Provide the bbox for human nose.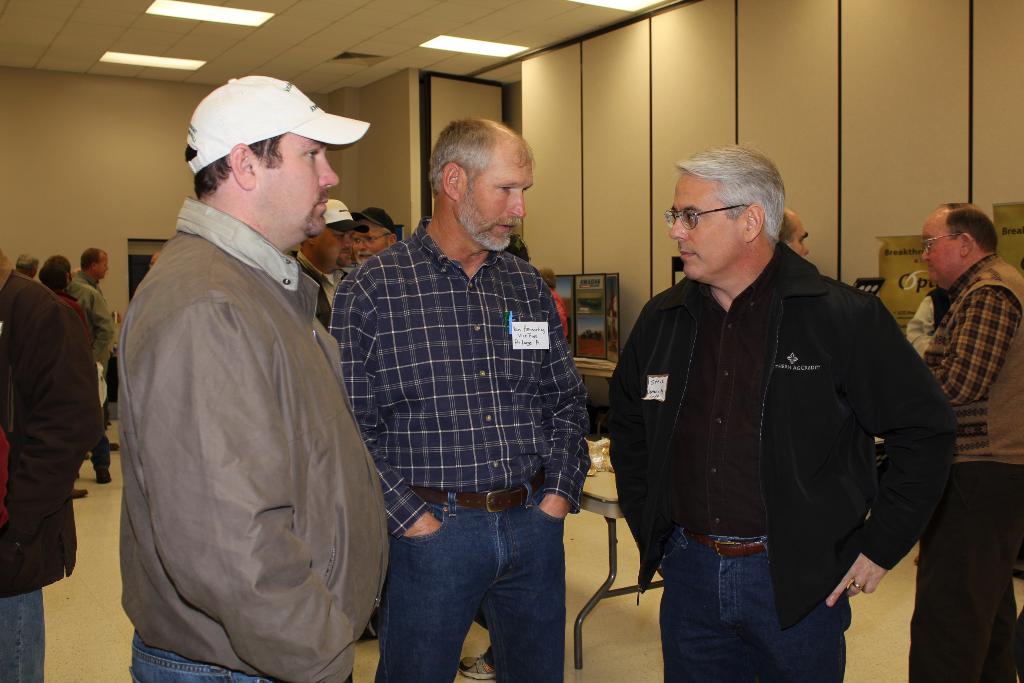
341:236:353:249.
